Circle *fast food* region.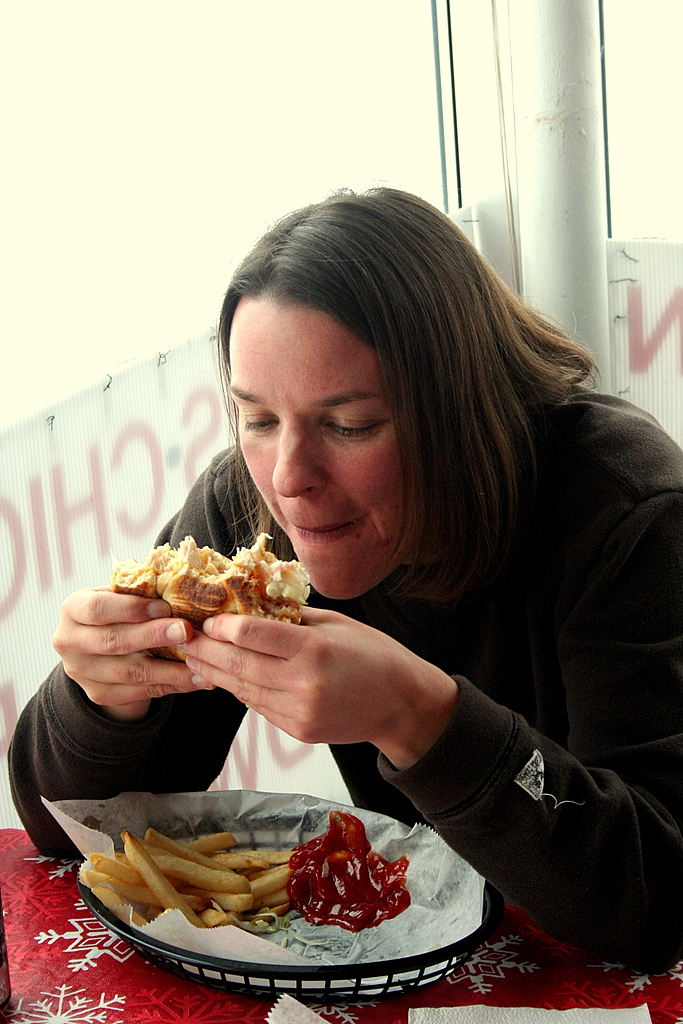
Region: bbox(103, 534, 312, 660).
